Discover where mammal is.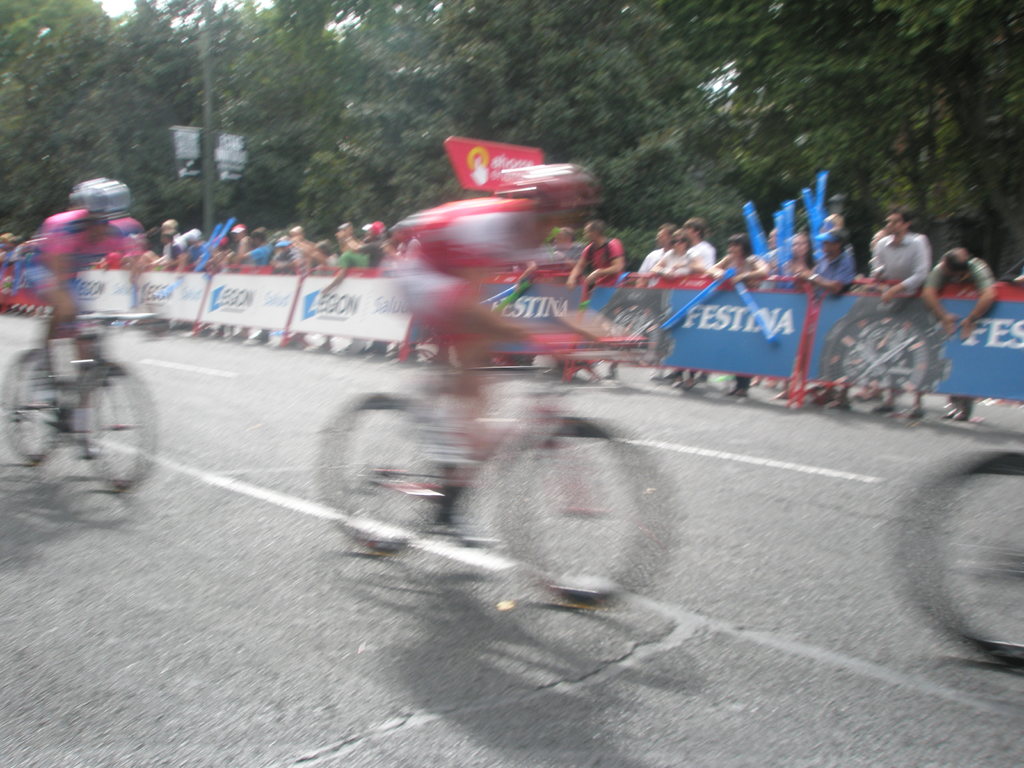
Discovered at {"left": 879, "top": 202, "right": 953, "bottom": 303}.
